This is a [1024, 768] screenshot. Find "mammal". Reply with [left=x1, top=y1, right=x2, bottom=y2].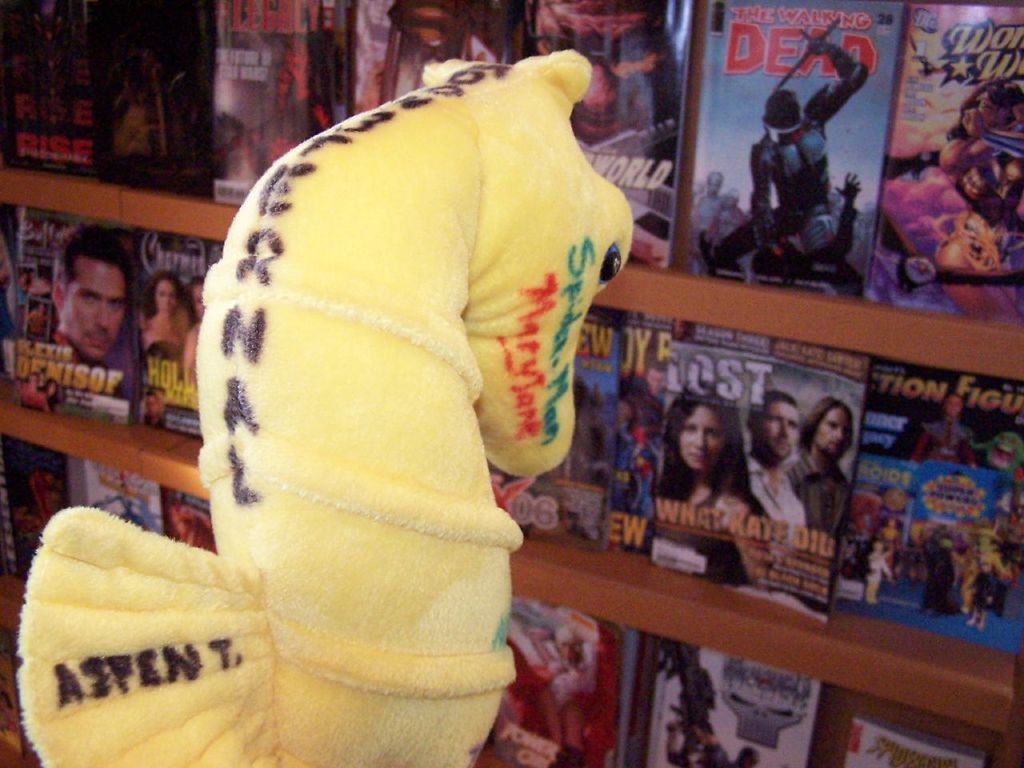
[left=667, top=390, right=768, bottom=589].
